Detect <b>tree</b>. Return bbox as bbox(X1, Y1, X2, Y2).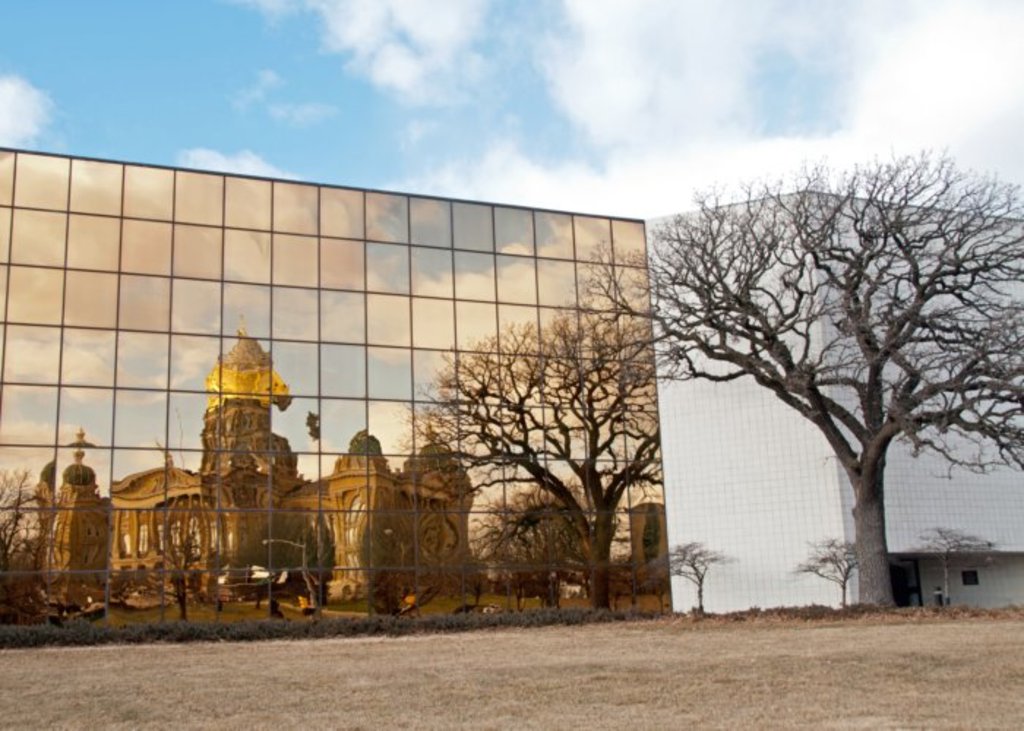
bbox(651, 126, 992, 623).
